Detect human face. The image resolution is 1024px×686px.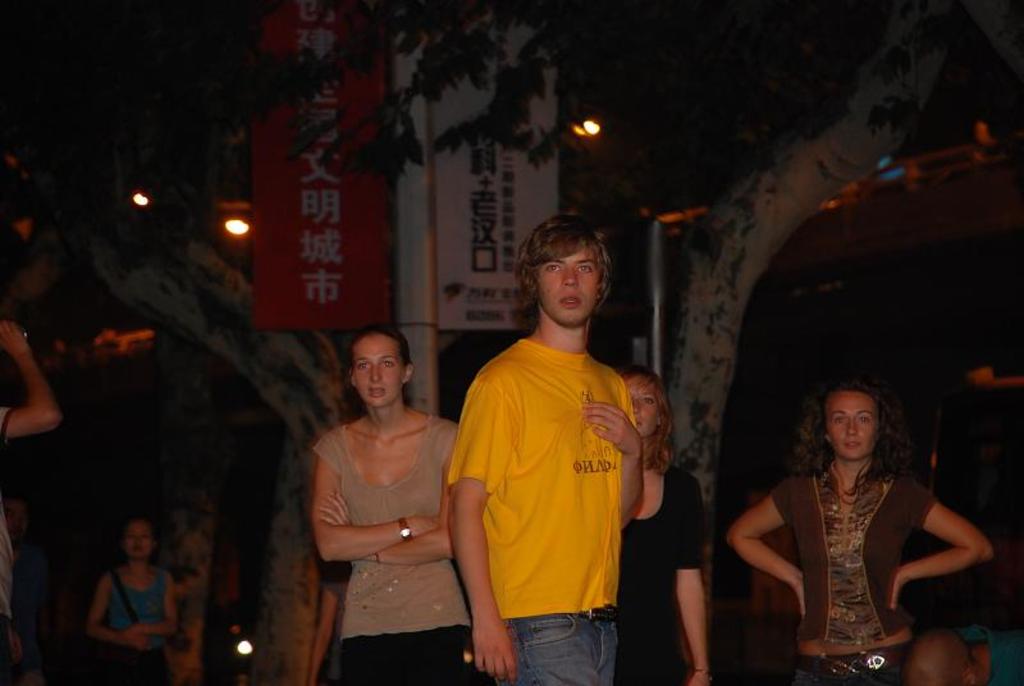
pyautogui.locateOnScreen(539, 246, 602, 326).
